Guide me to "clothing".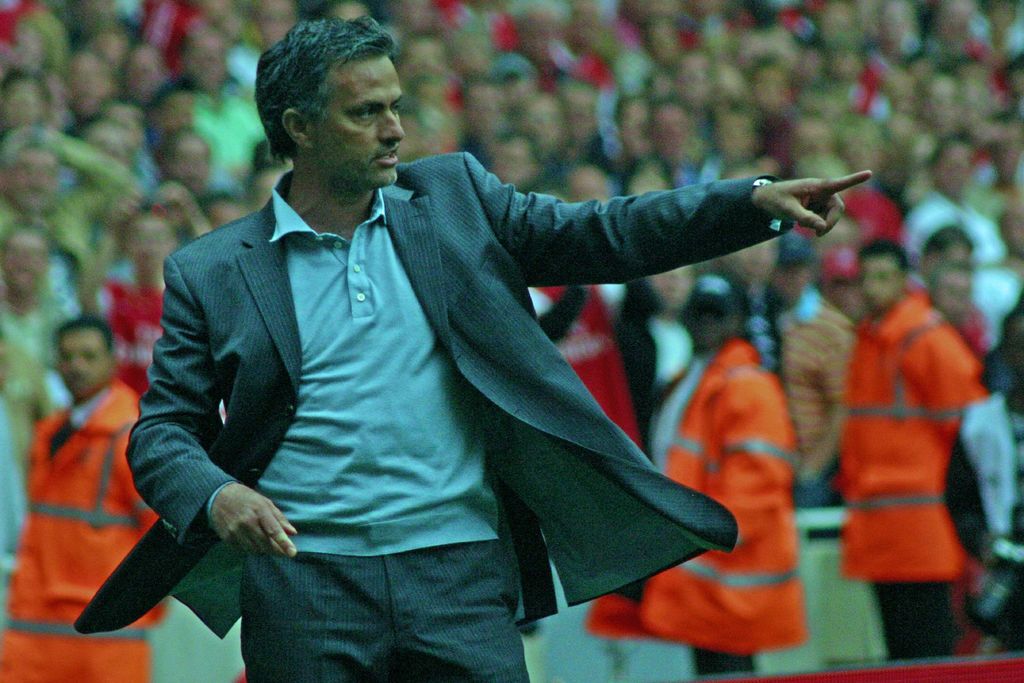
Guidance: crop(79, 147, 800, 682).
